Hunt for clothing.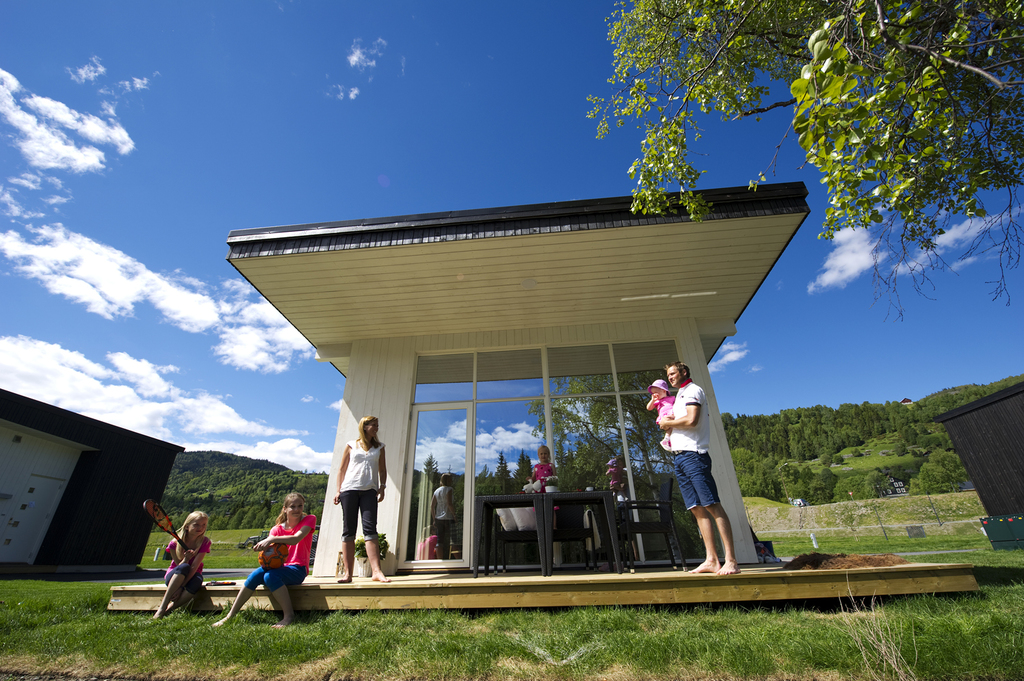
Hunted down at left=531, top=464, right=553, bottom=493.
